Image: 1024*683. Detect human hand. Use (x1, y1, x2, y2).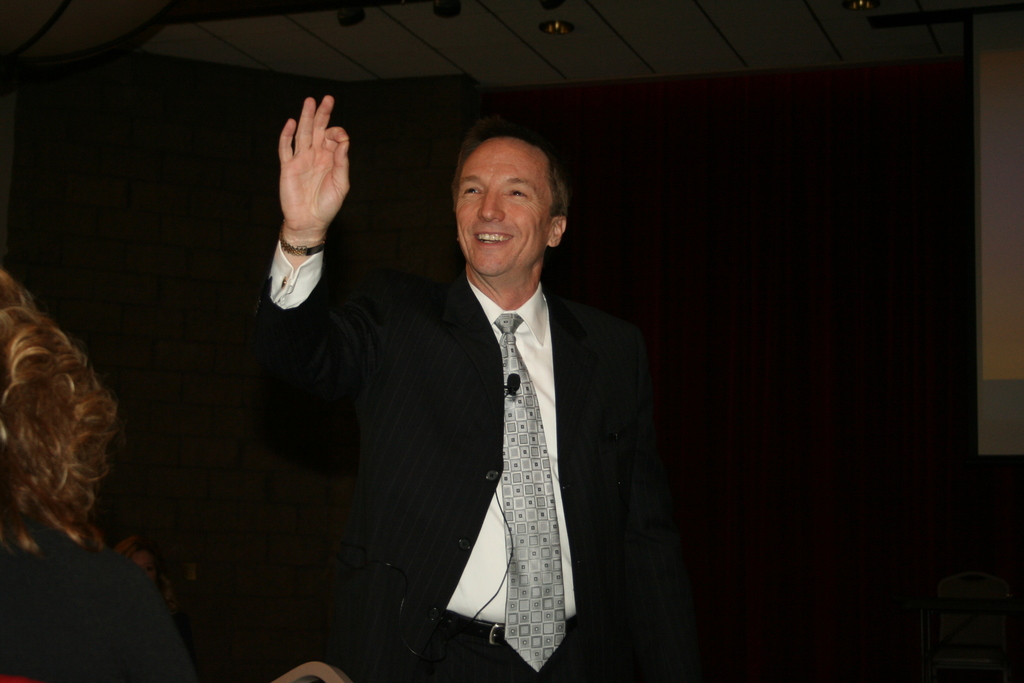
(264, 92, 365, 266).
